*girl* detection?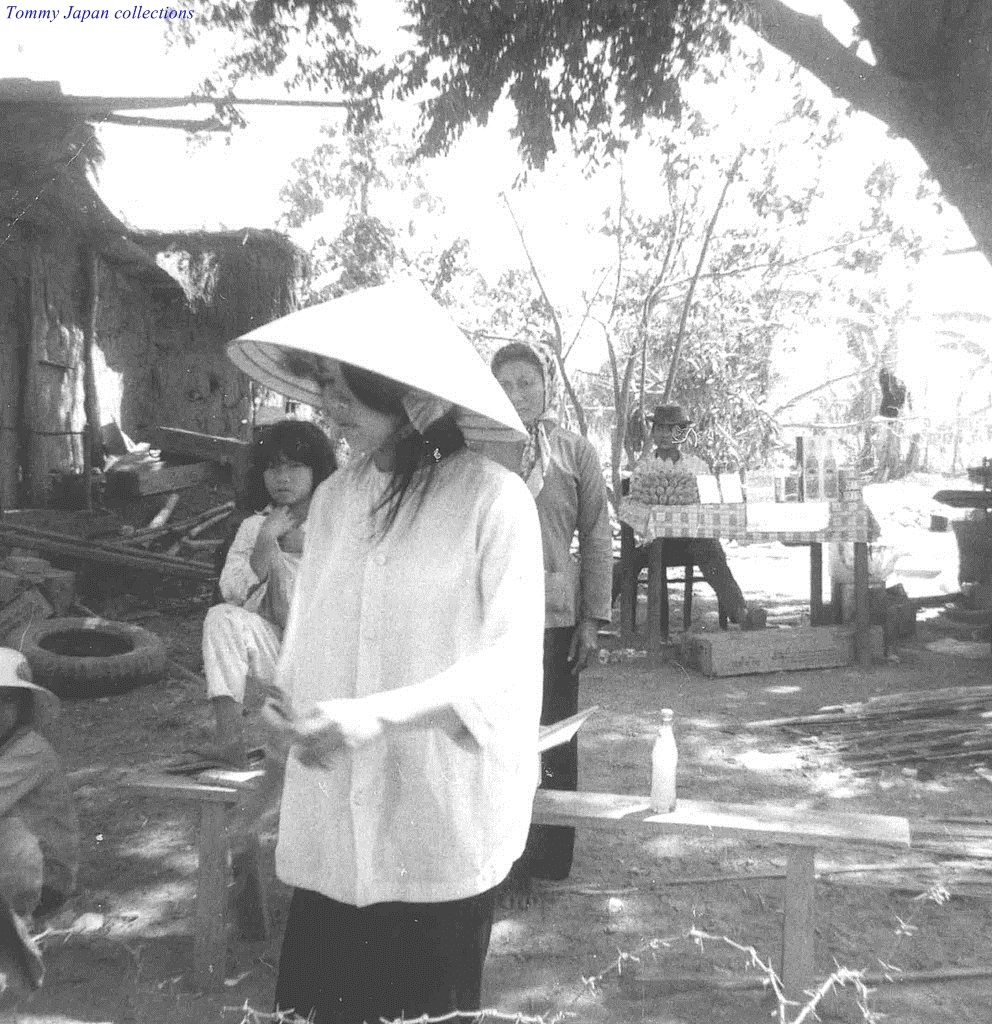
{"x1": 165, "y1": 419, "x2": 341, "y2": 767}
